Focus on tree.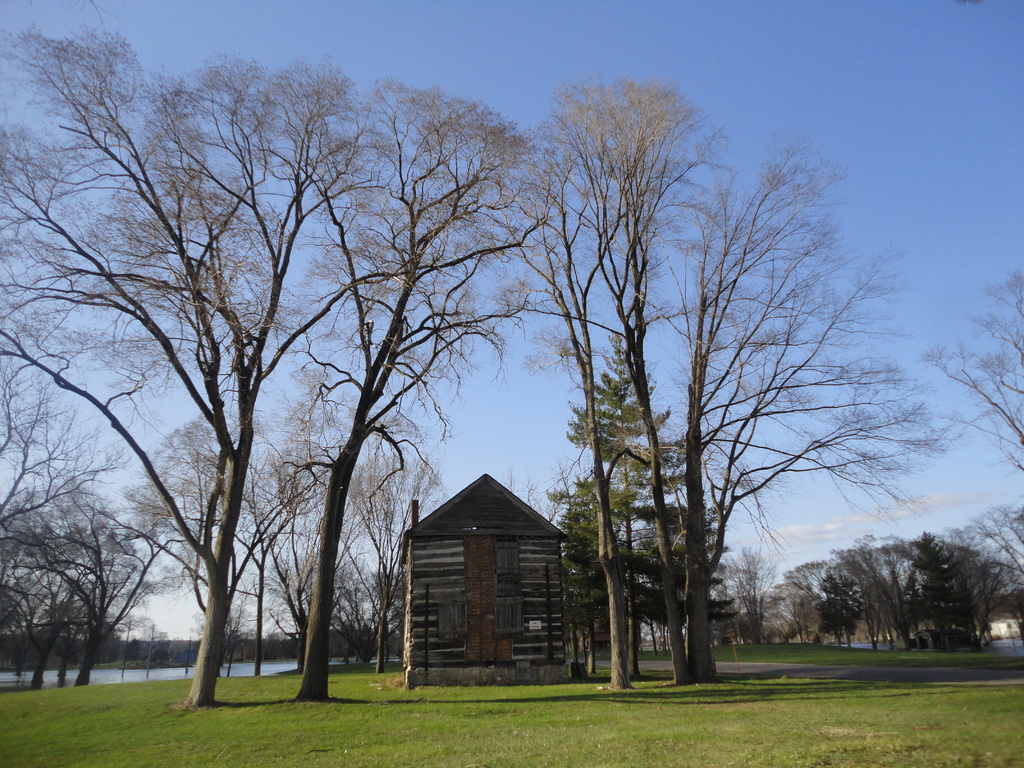
Focused at bbox=(223, 415, 366, 675).
